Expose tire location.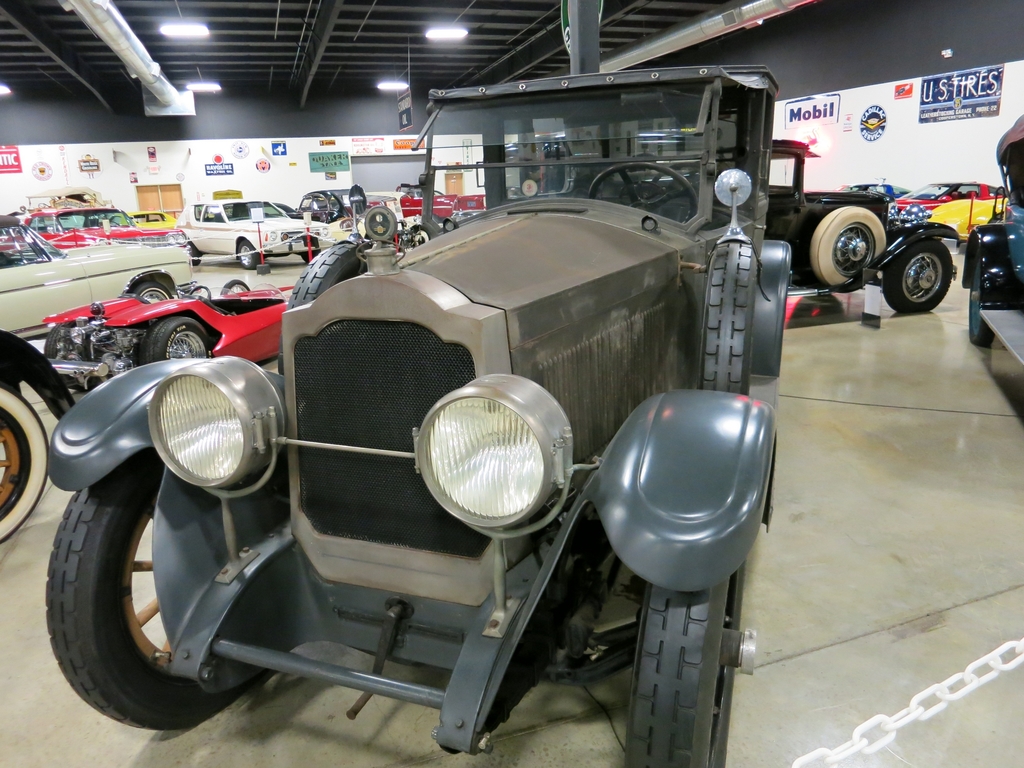
Exposed at rect(192, 240, 200, 262).
